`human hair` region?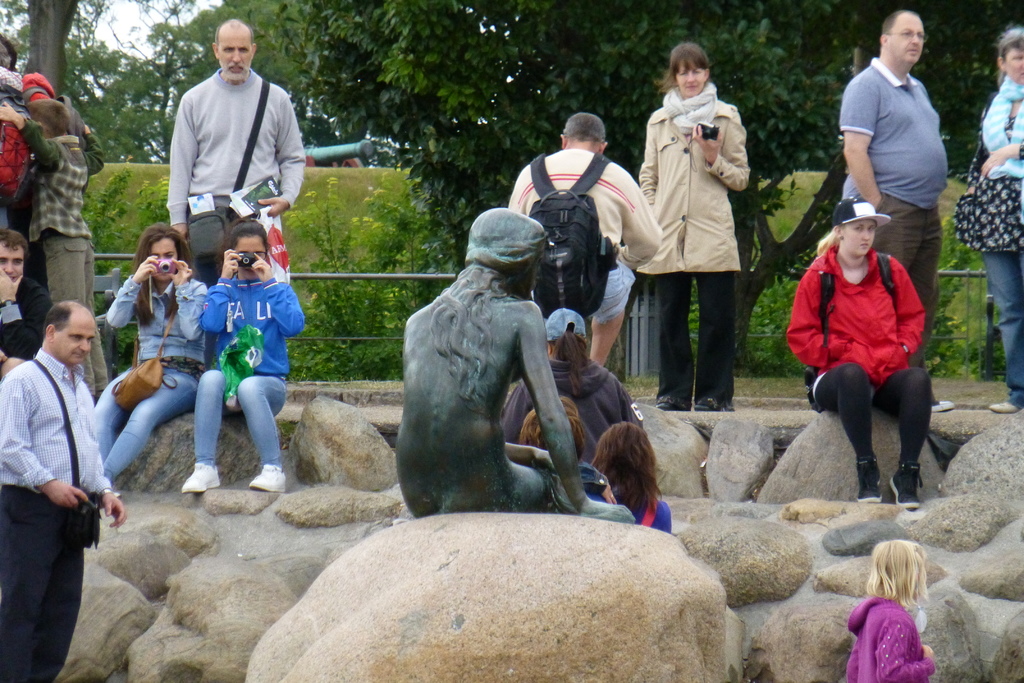
{"left": 547, "top": 320, "right": 595, "bottom": 399}
